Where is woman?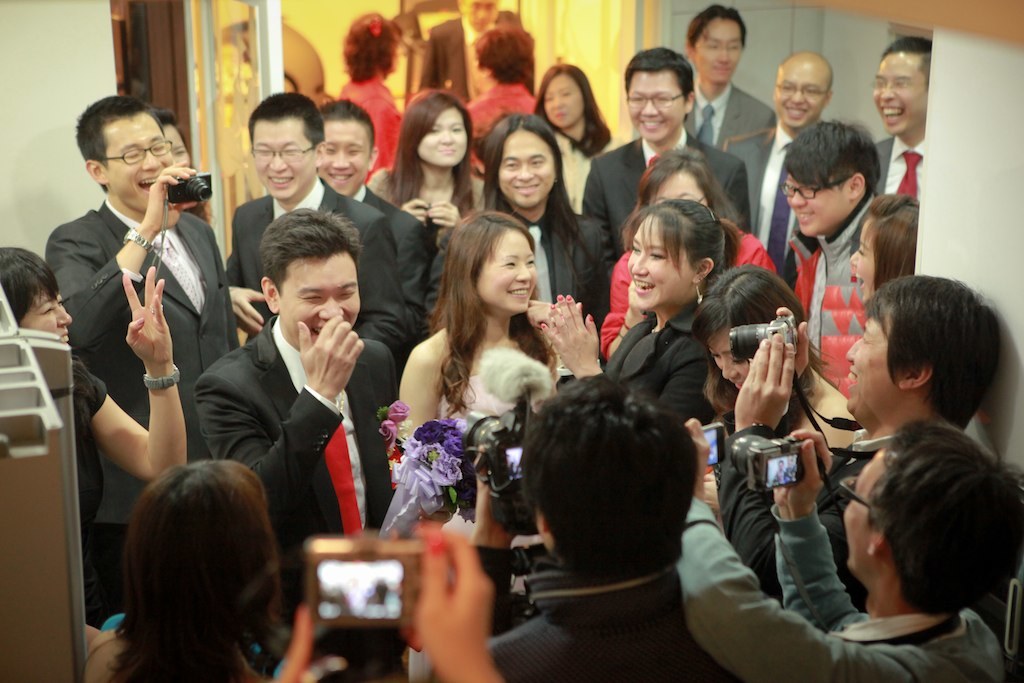
[686, 261, 855, 465].
